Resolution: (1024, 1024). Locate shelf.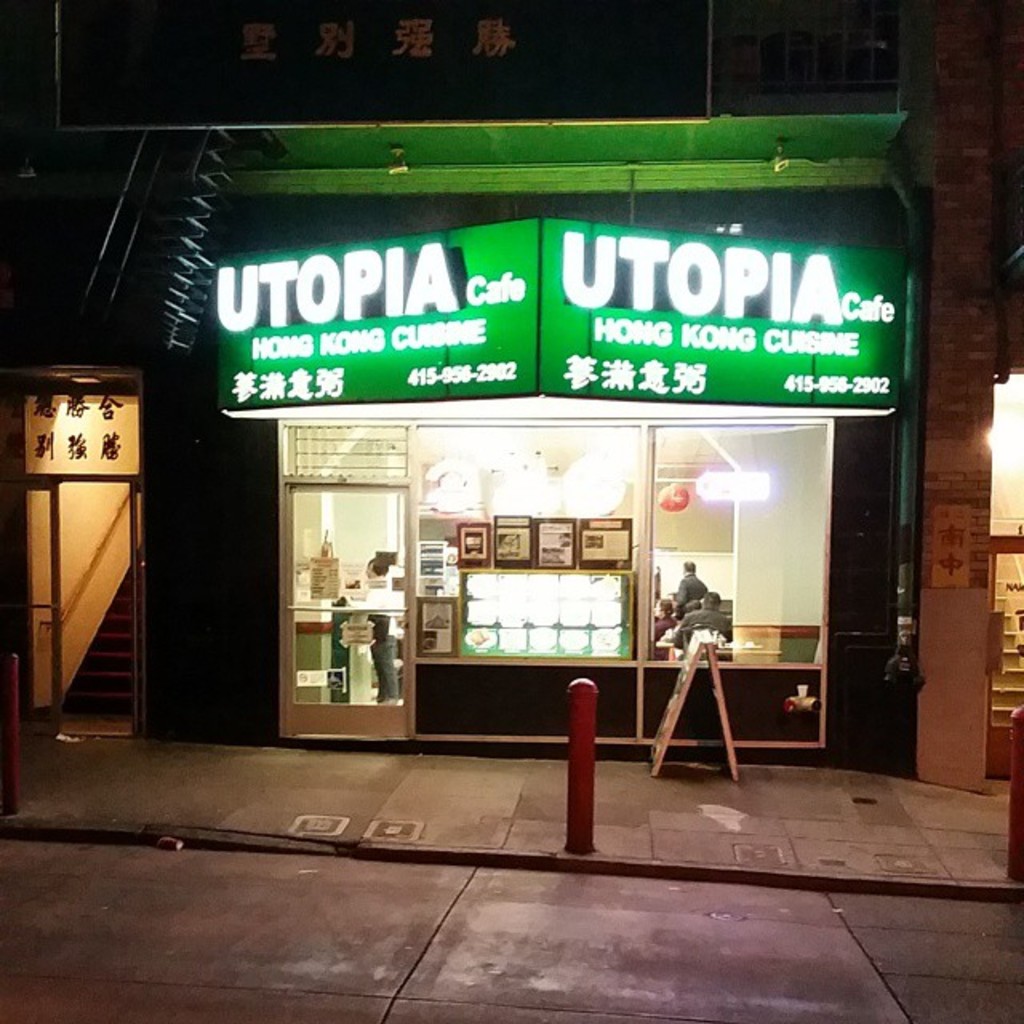
(986,530,1022,723).
